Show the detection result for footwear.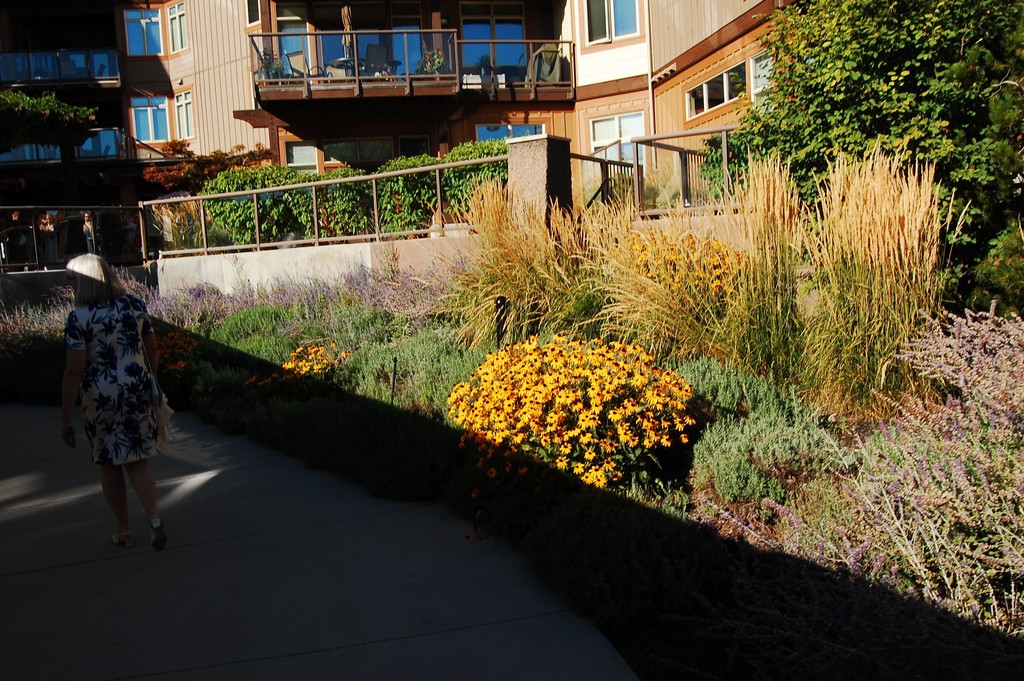
locate(108, 527, 136, 550).
